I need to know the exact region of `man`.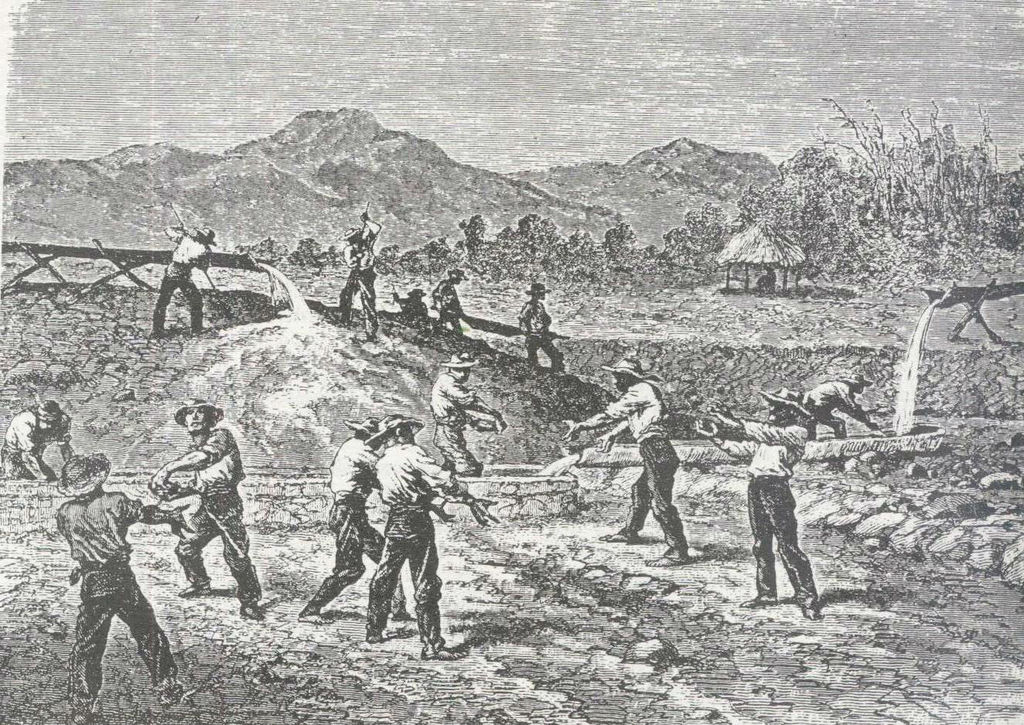
Region: BBox(148, 222, 219, 338).
